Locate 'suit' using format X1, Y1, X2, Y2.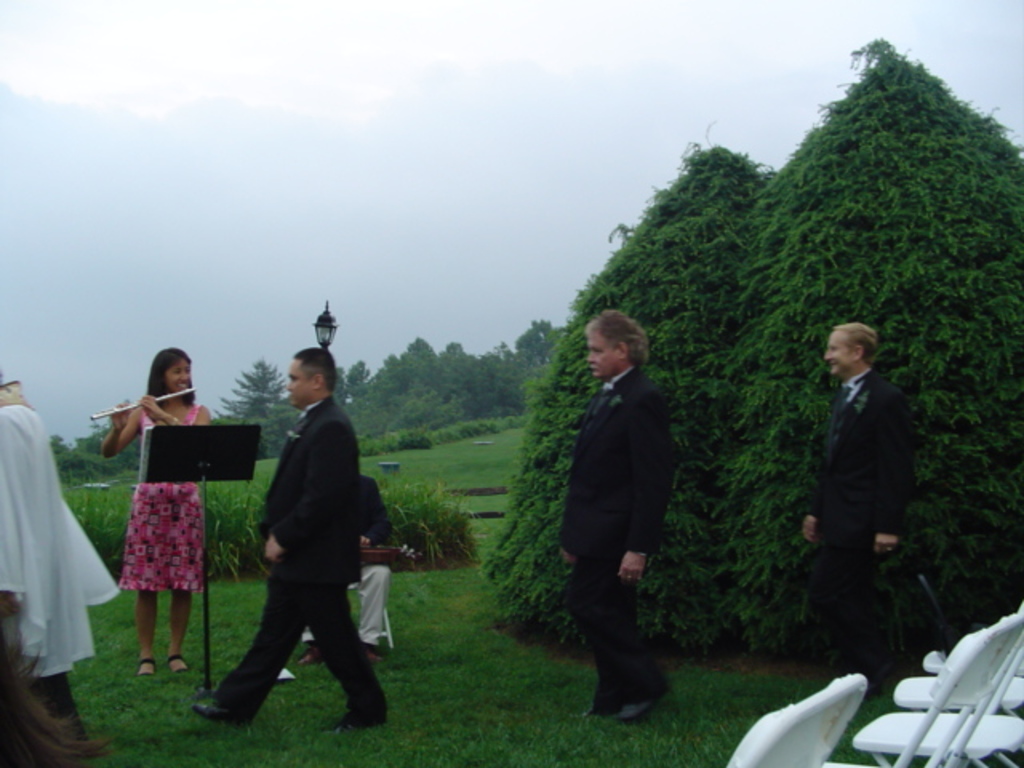
803, 318, 926, 630.
